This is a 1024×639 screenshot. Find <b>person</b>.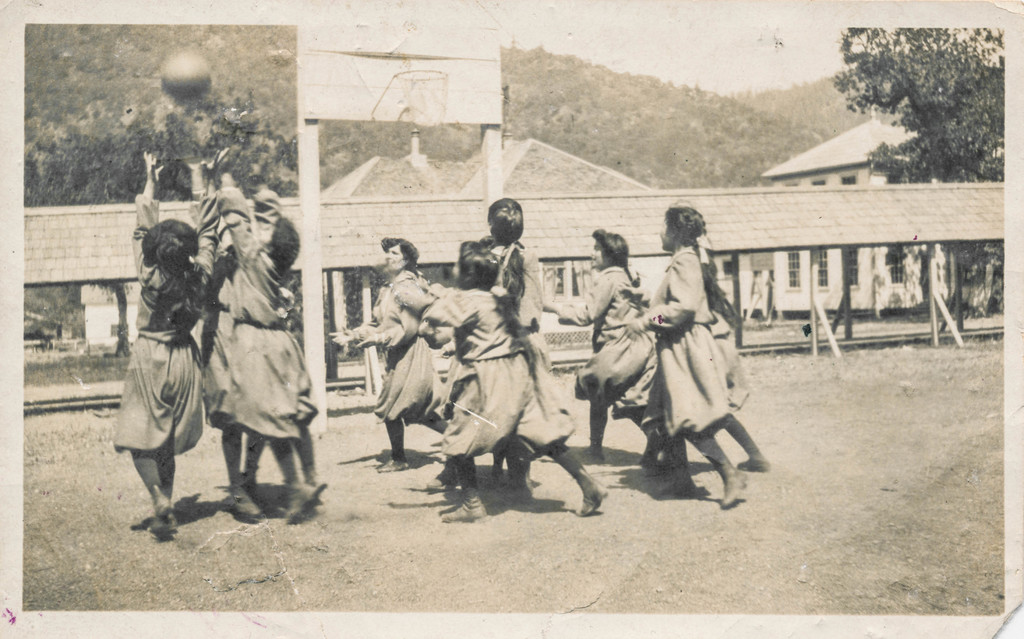
Bounding box: (113, 150, 216, 540).
